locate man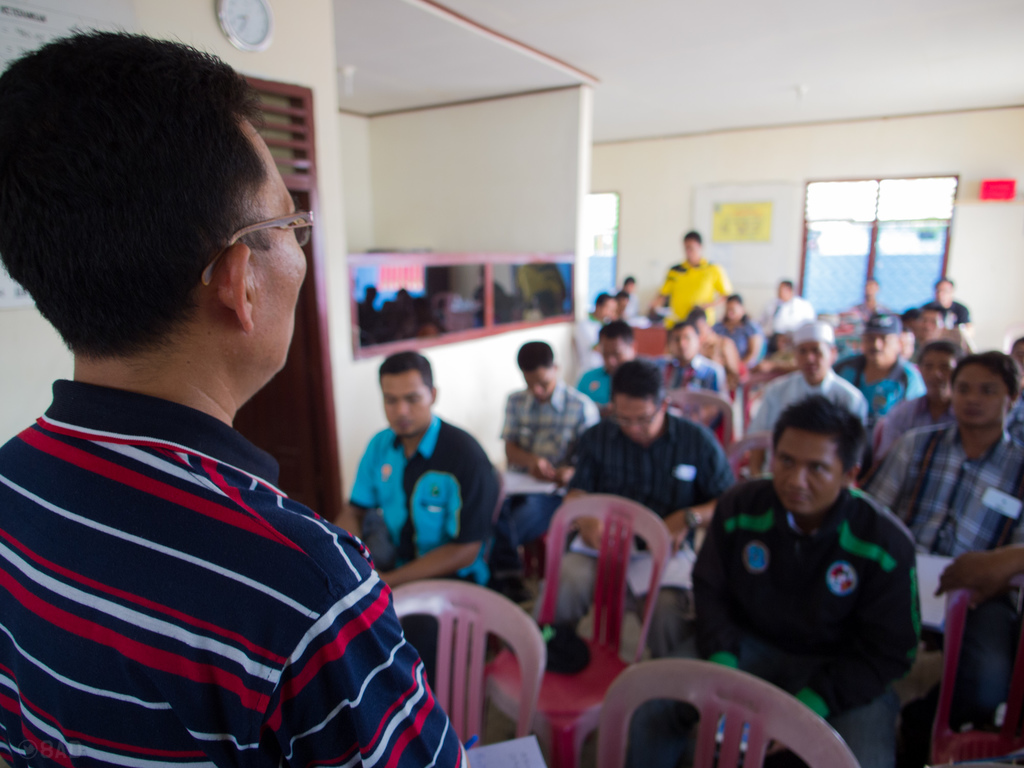
detection(593, 280, 614, 330)
